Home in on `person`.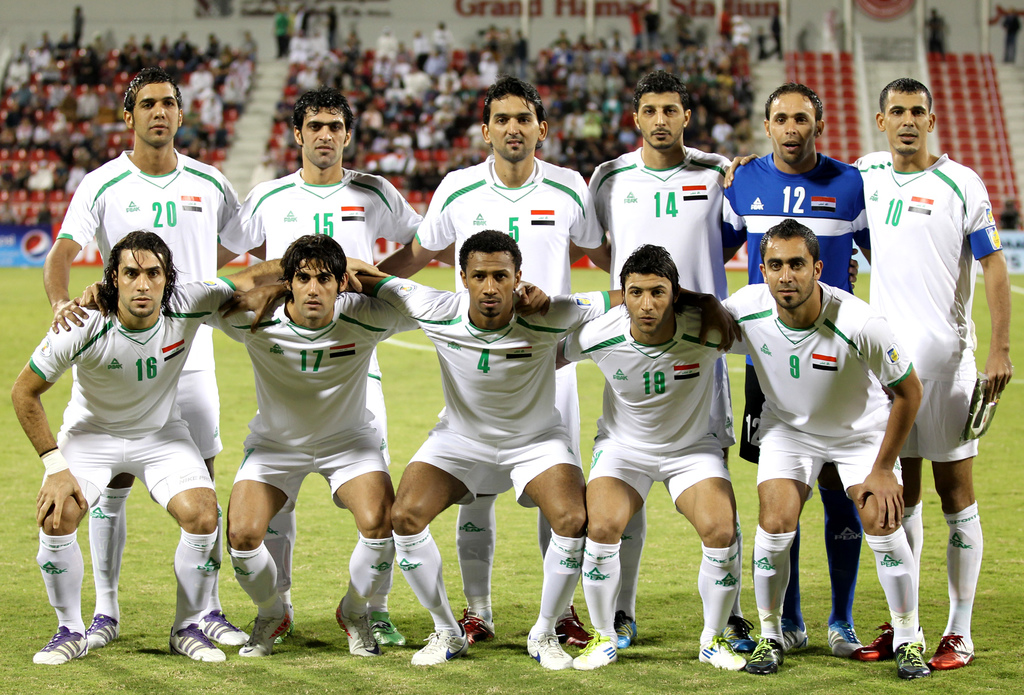
Homed in at {"left": 343, "top": 223, "right": 748, "bottom": 671}.
